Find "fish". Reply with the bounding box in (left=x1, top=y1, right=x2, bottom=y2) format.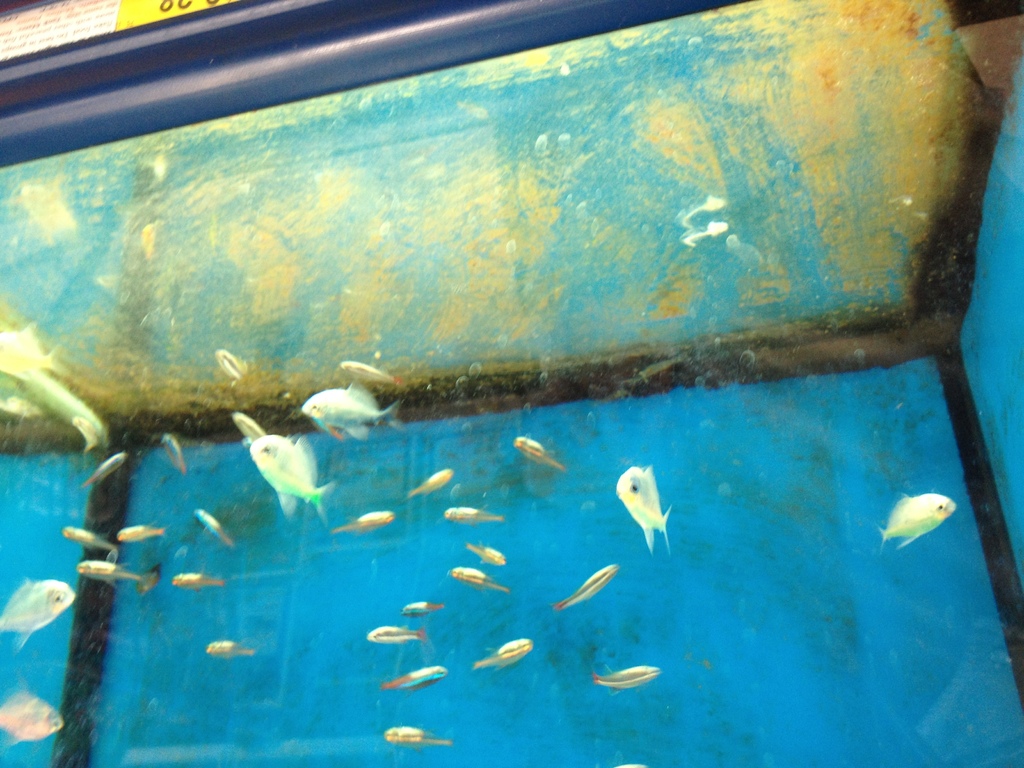
(left=0, top=682, right=59, bottom=744).
